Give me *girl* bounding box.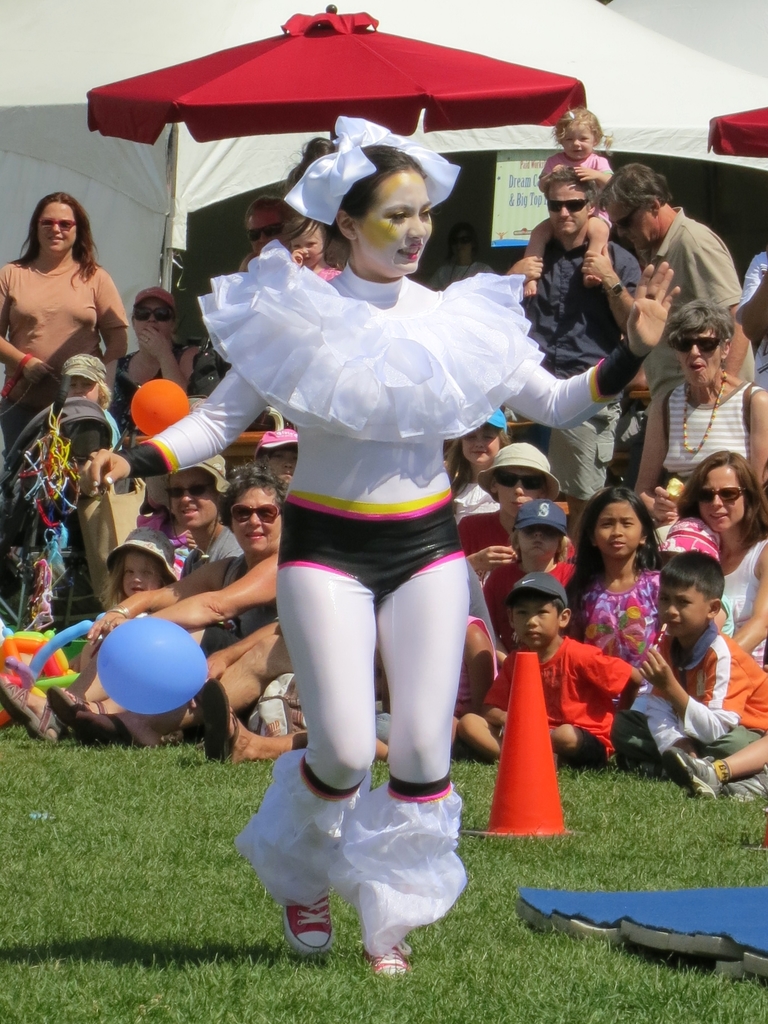
522:111:618:297.
